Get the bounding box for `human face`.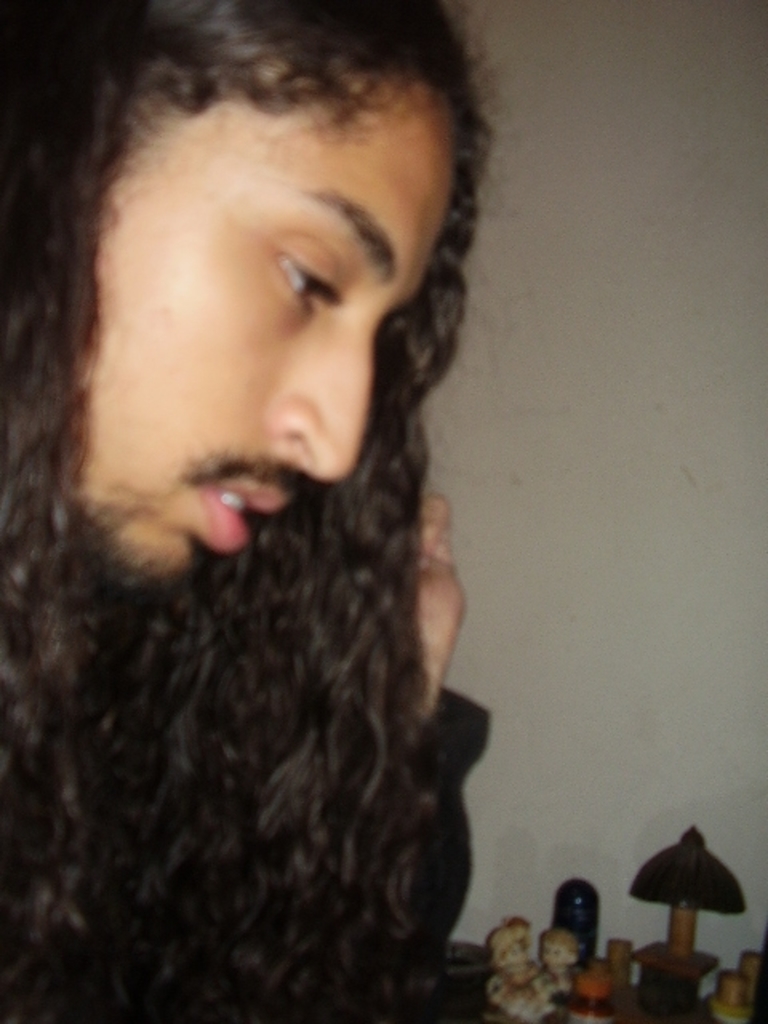
[43,21,448,597].
